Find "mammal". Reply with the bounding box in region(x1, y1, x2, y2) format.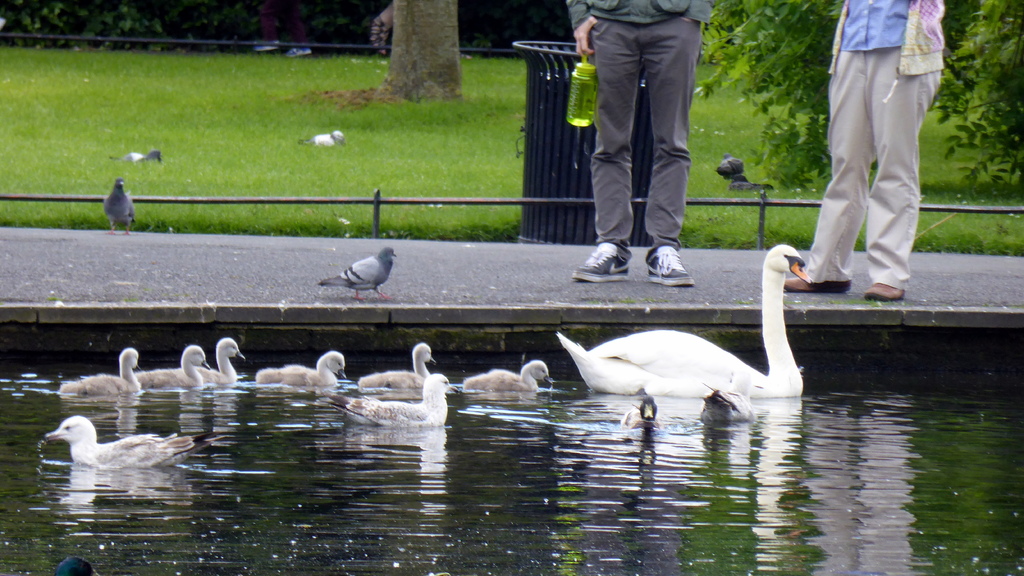
region(562, 0, 719, 283).
